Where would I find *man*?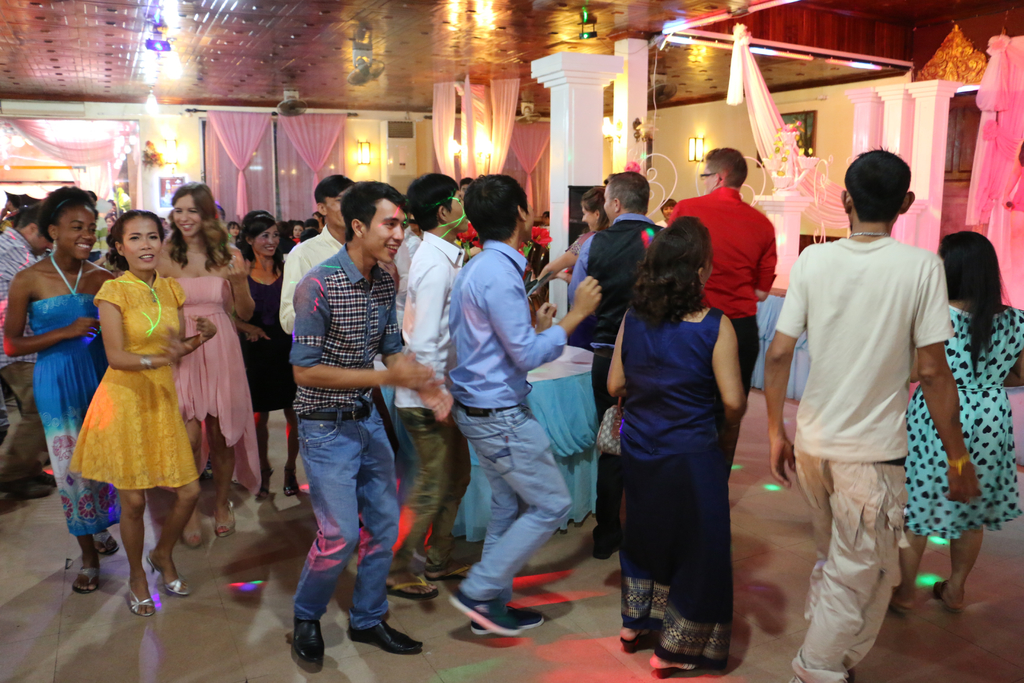
At [667, 145, 778, 488].
